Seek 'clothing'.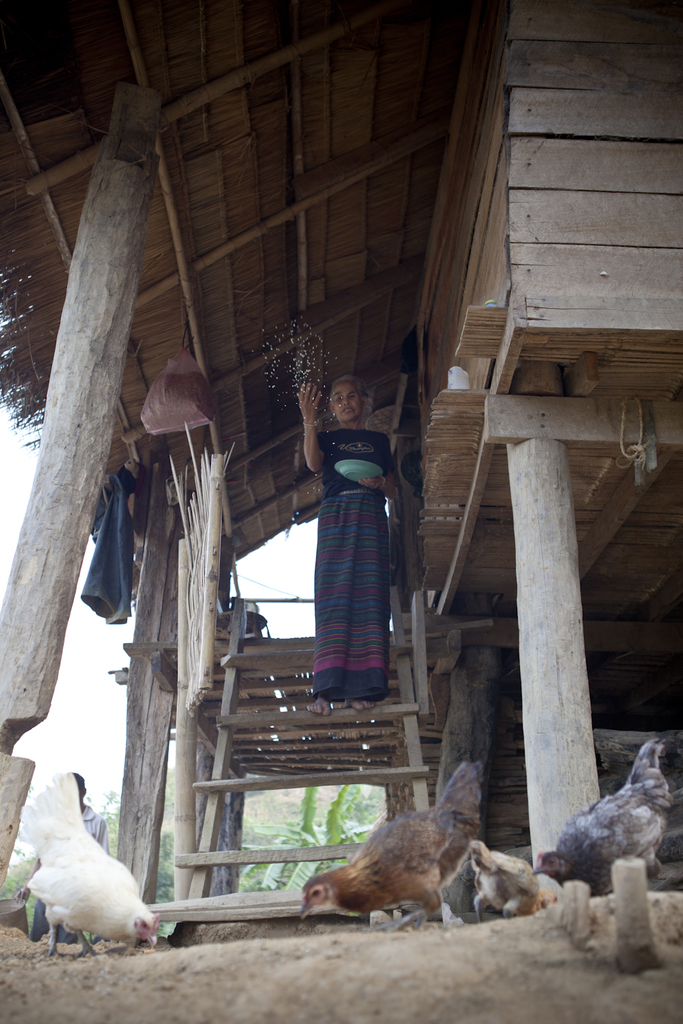
l=14, t=799, r=105, b=936.
